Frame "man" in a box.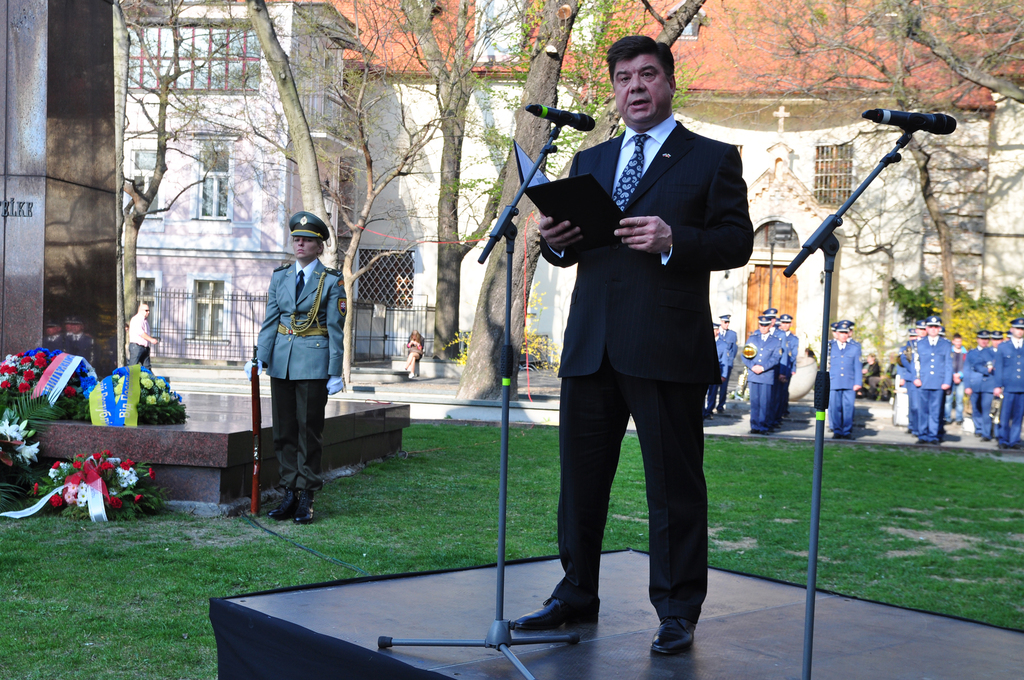
pyautogui.locateOnScreen(122, 301, 159, 368).
